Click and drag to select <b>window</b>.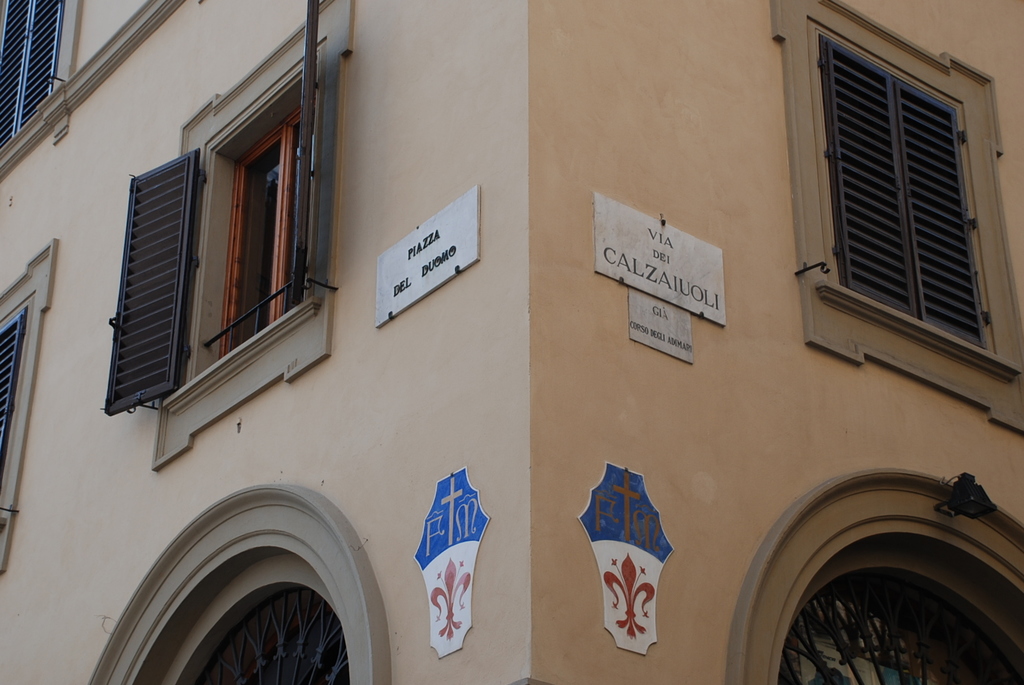
Selection: 0/0/63/152.
